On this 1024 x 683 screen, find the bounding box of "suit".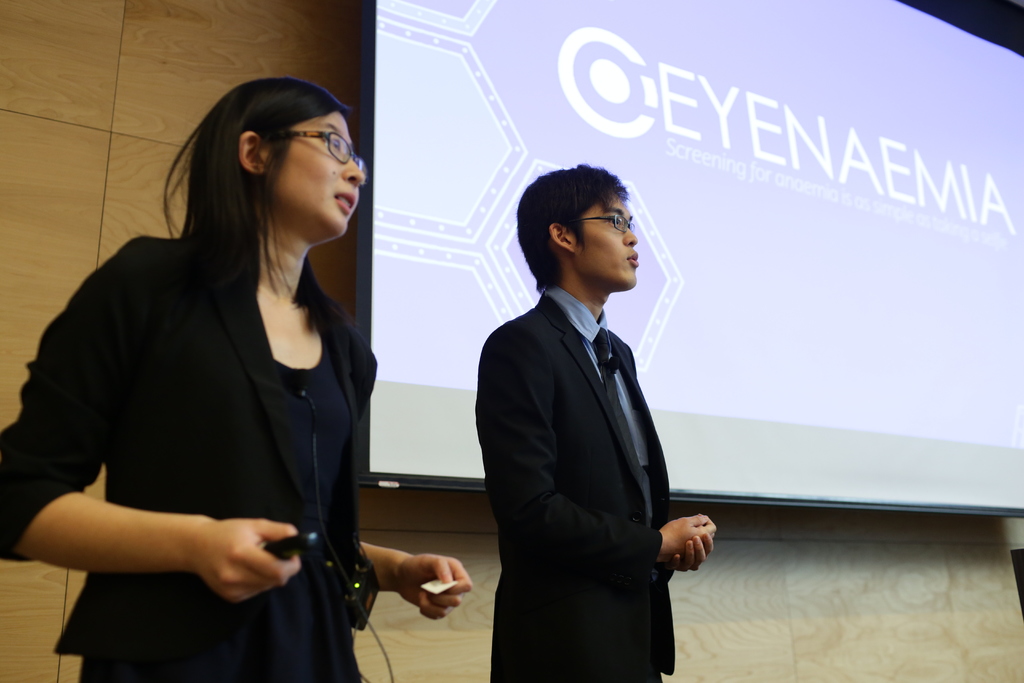
Bounding box: <box>0,236,376,682</box>.
